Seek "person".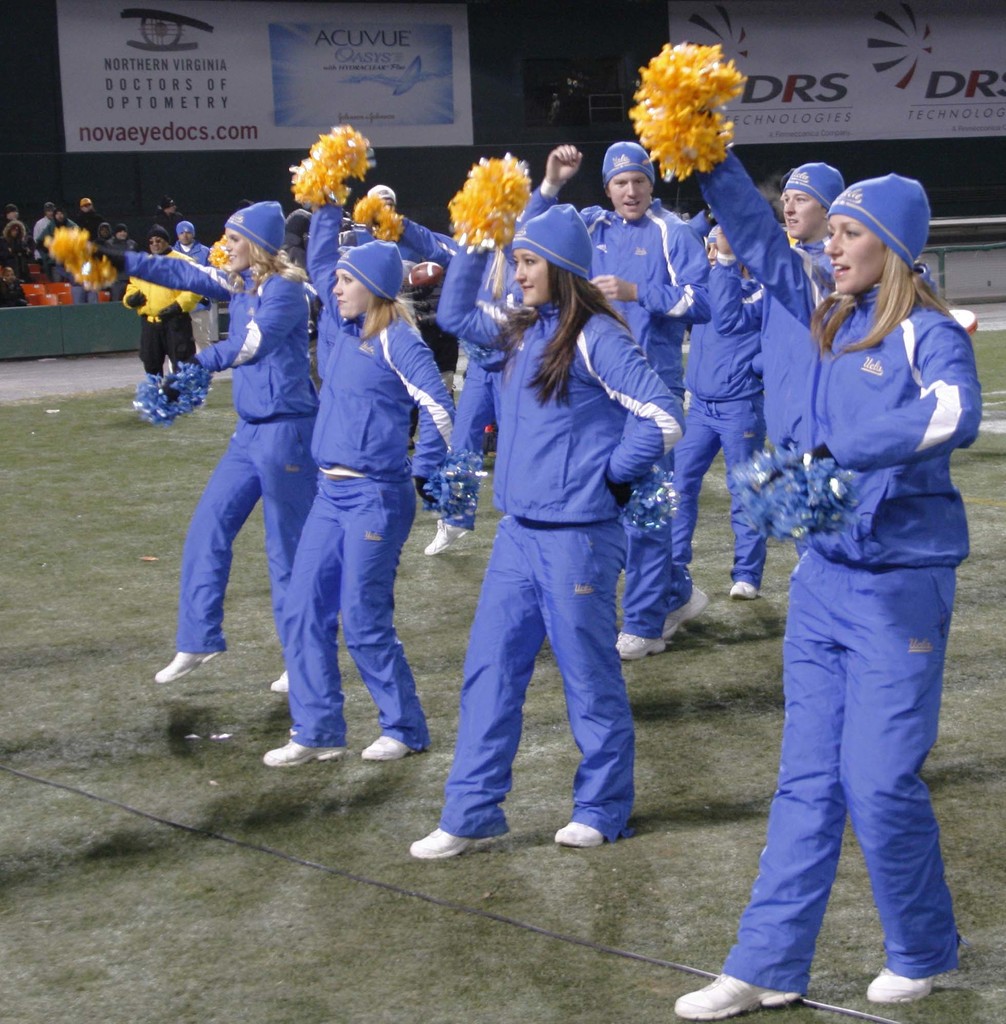
(x1=31, y1=195, x2=292, y2=717).
